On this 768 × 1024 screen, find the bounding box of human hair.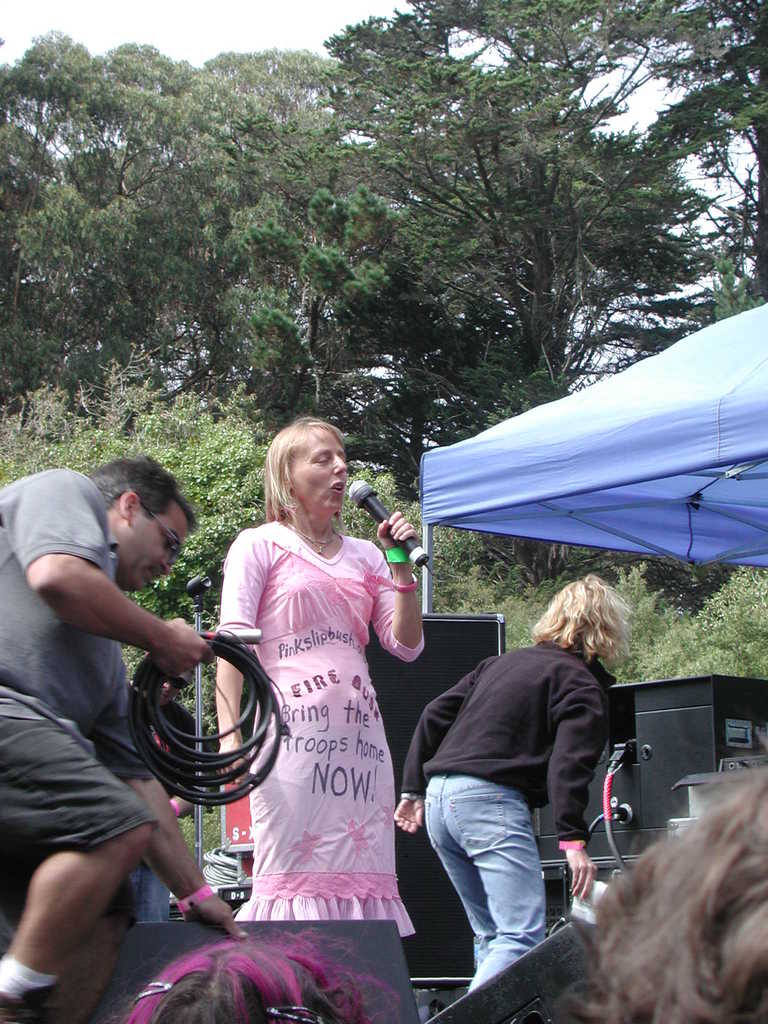
Bounding box: bbox=[599, 793, 767, 1023].
